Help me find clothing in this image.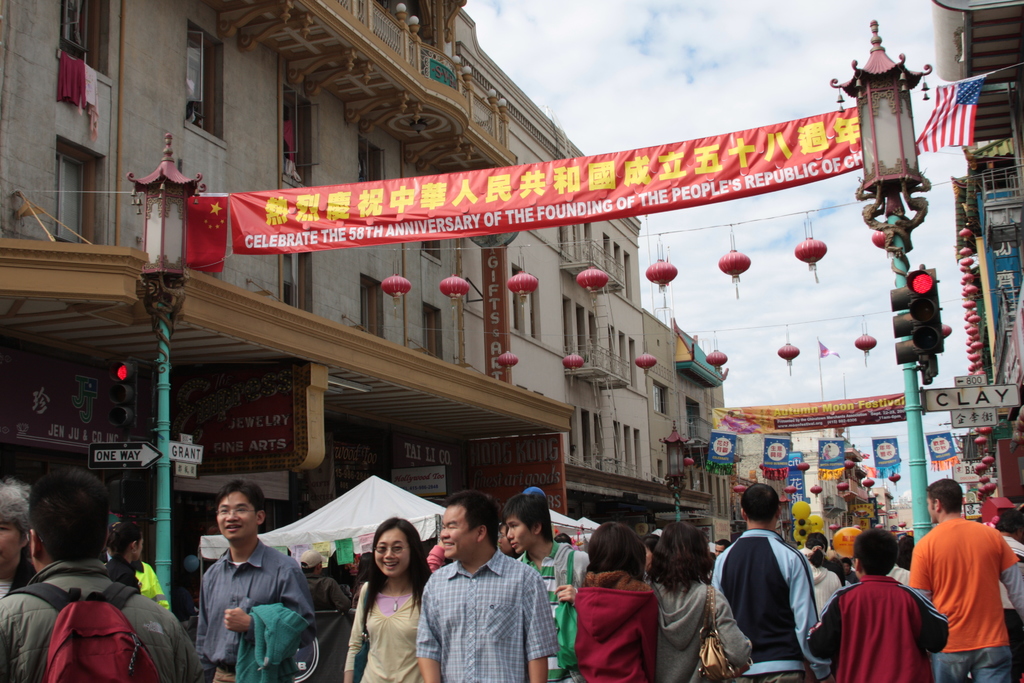
Found it: (264,477,451,568).
